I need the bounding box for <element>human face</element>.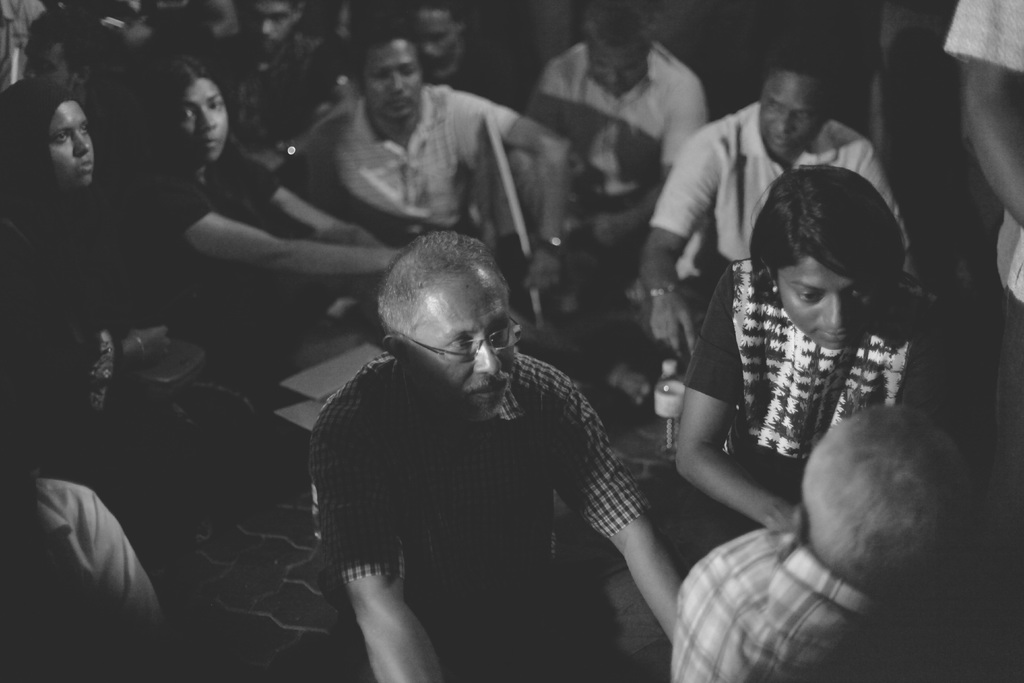
Here it is: 763 72 831 156.
